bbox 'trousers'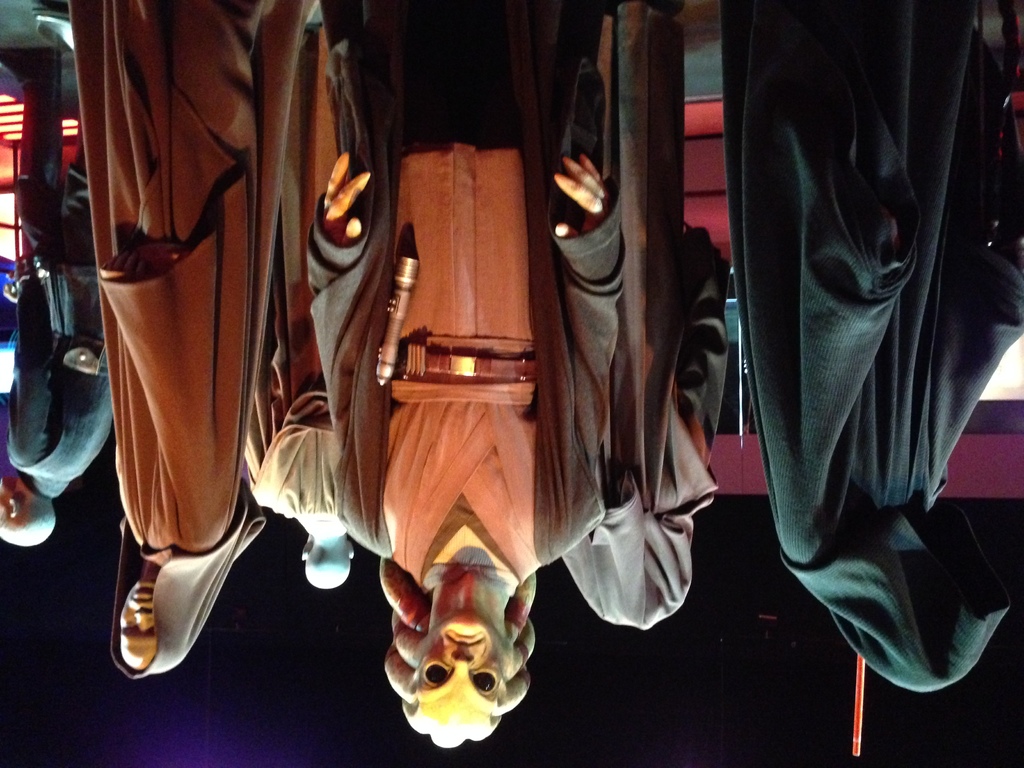
crop(6, 66, 97, 242)
